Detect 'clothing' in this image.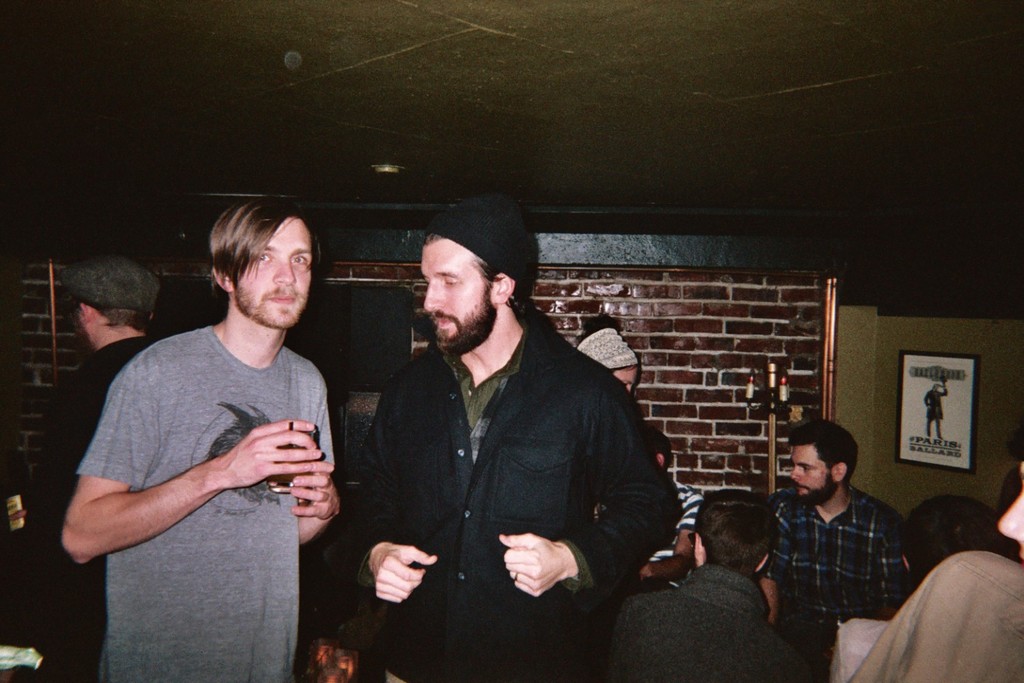
Detection: Rect(19, 337, 140, 674).
